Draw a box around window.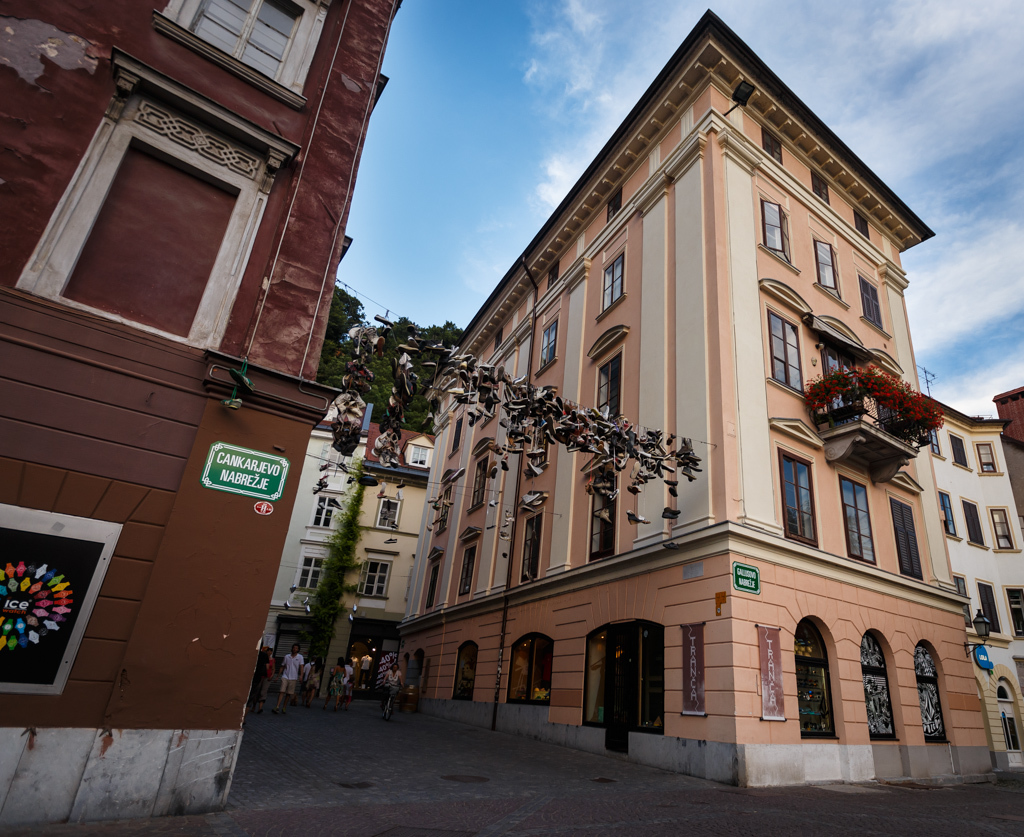
select_region(988, 506, 1020, 548).
